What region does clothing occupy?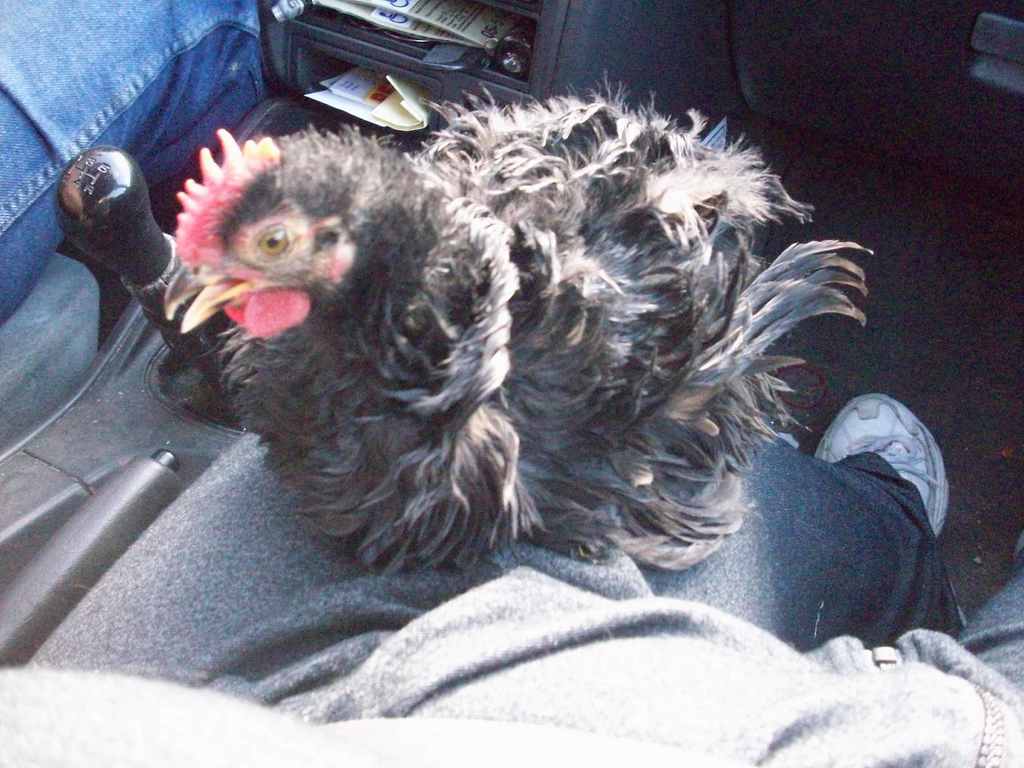
bbox=(0, 0, 278, 337).
